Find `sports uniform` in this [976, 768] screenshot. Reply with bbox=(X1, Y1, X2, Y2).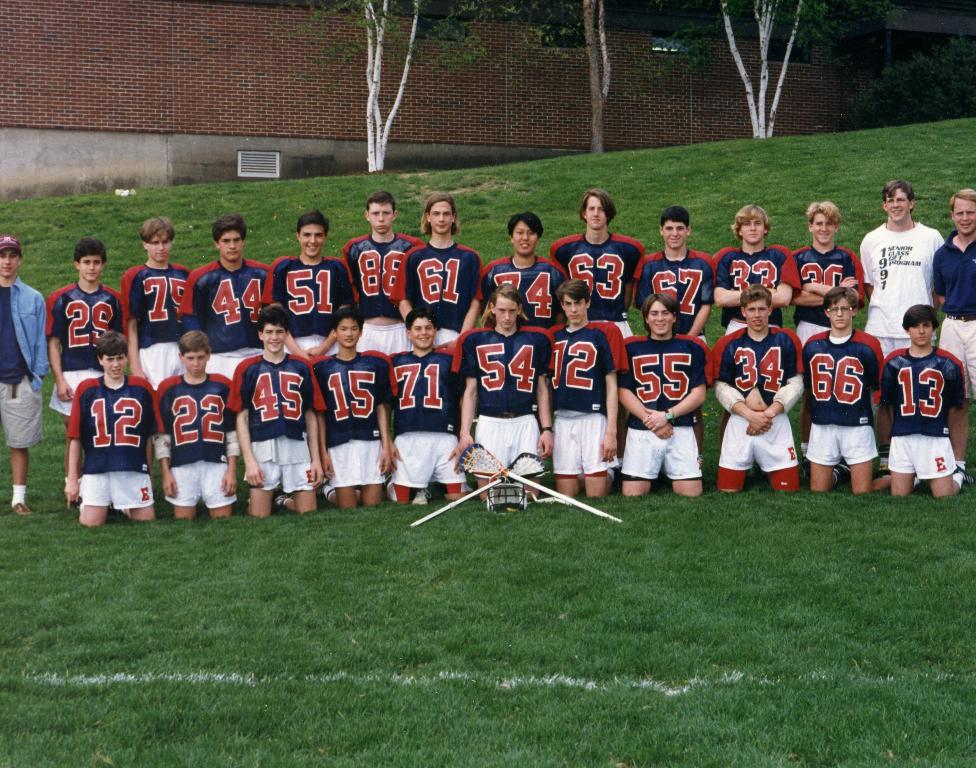
bbox=(704, 321, 801, 496).
